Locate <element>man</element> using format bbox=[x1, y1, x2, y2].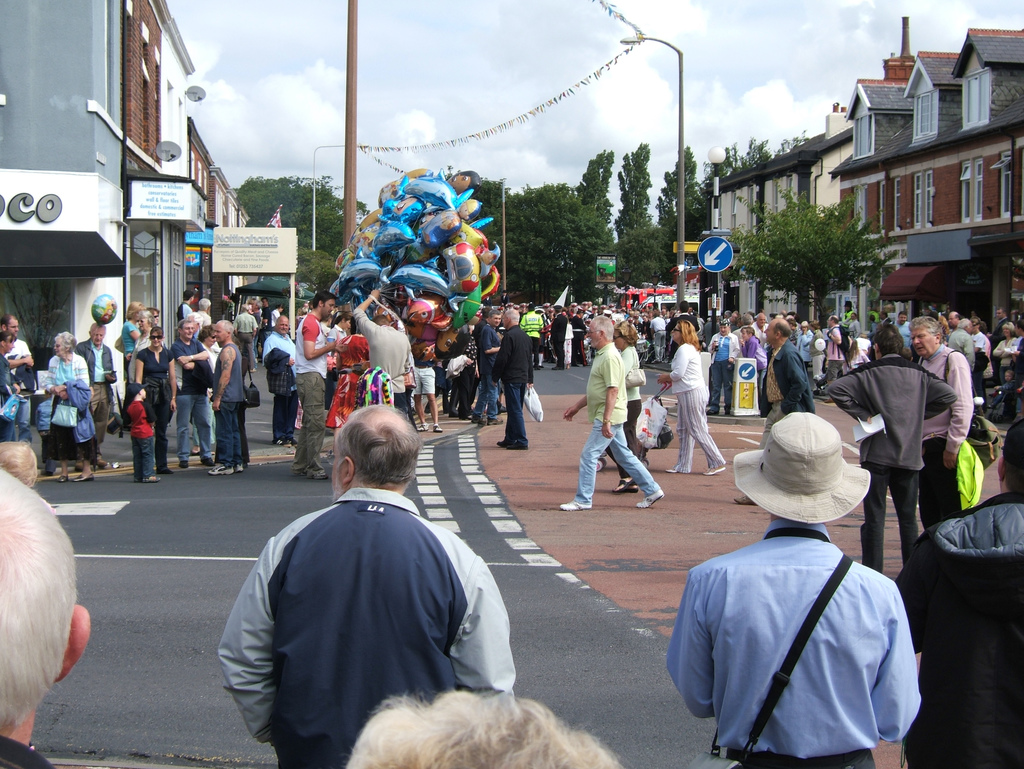
bbox=[905, 316, 968, 540].
